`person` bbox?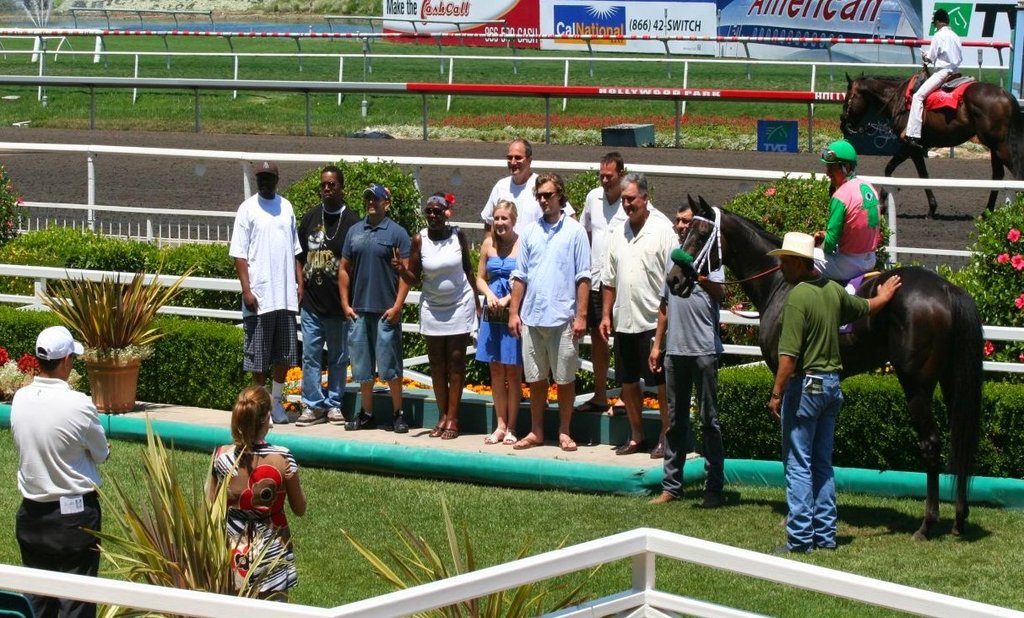
<box>200,390,312,604</box>
